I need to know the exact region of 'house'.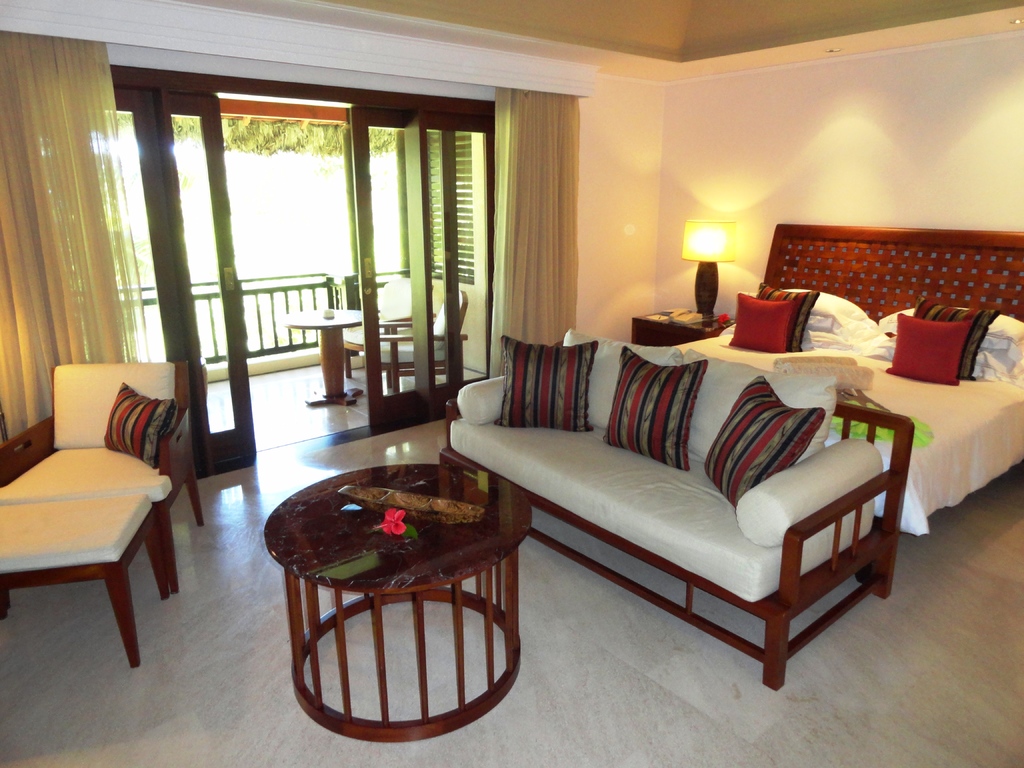
Region: {"x1": 24, "y1": 15, "x2": 1023, "y2": 675}.
